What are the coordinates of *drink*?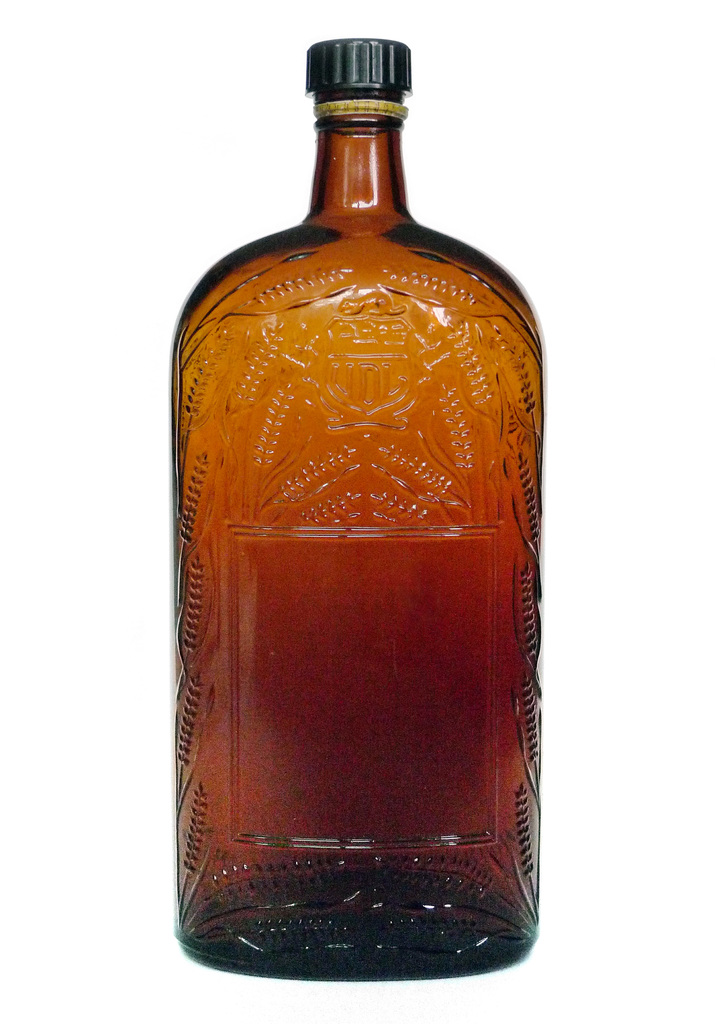
locate(170, 14, 556, 989).
